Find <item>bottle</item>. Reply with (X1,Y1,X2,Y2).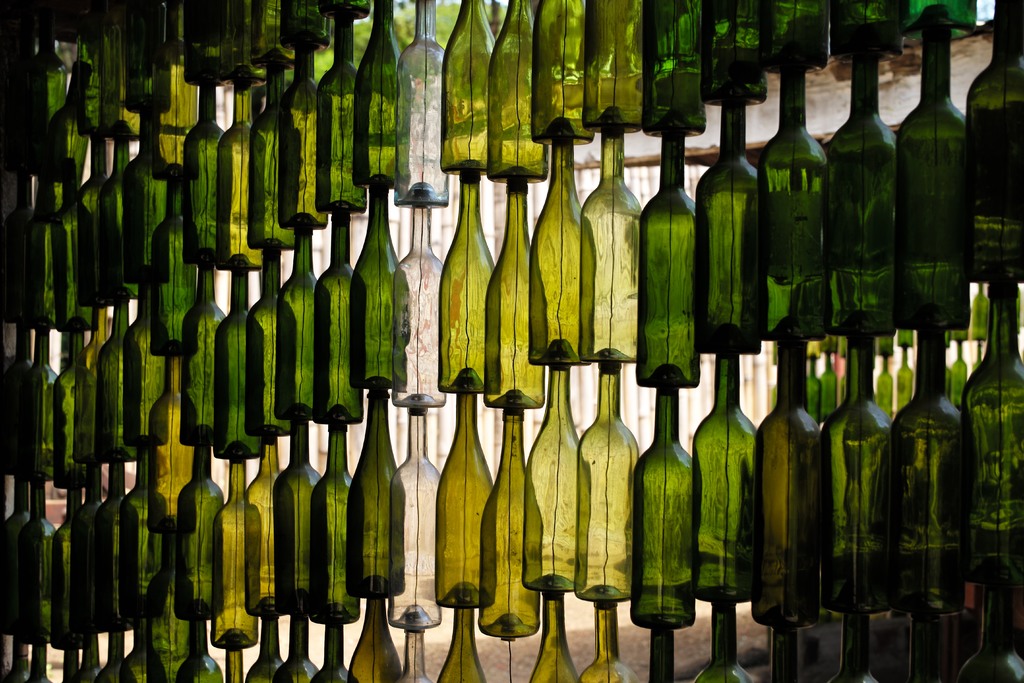
(486,0,548,185).
